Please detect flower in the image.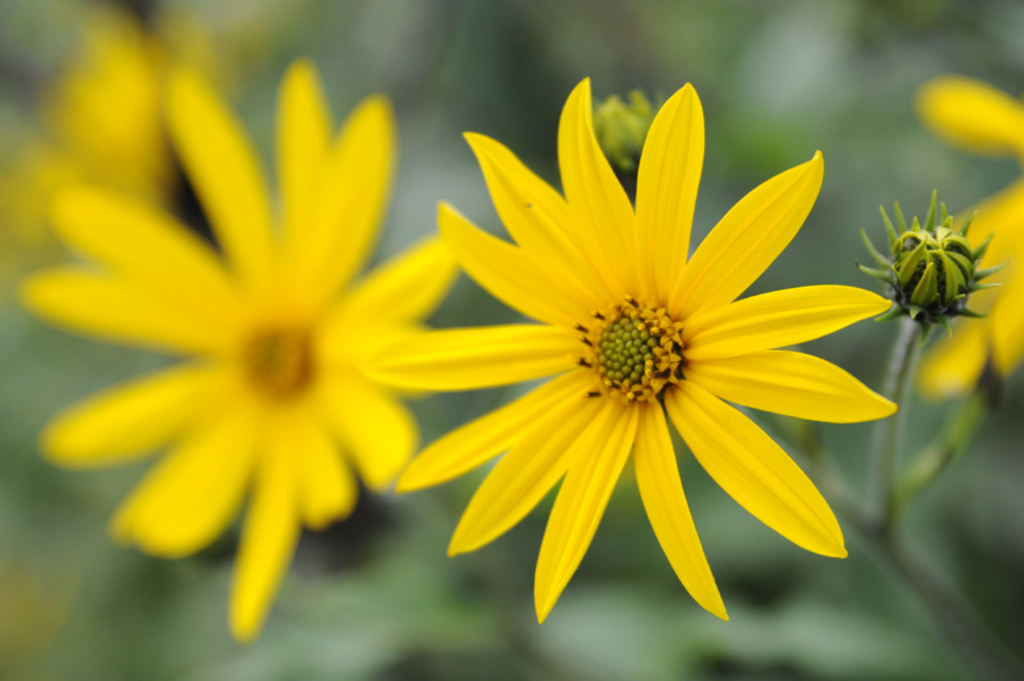
5,8,224,239.
